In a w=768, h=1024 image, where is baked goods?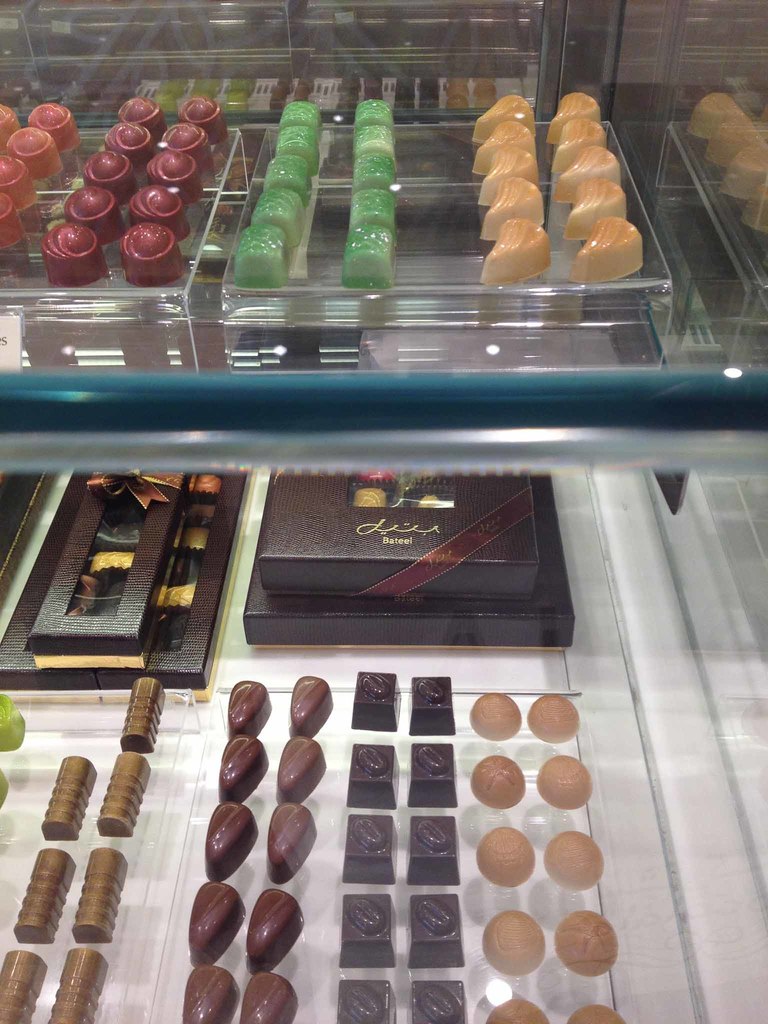
[248, 186, 310, 245].
